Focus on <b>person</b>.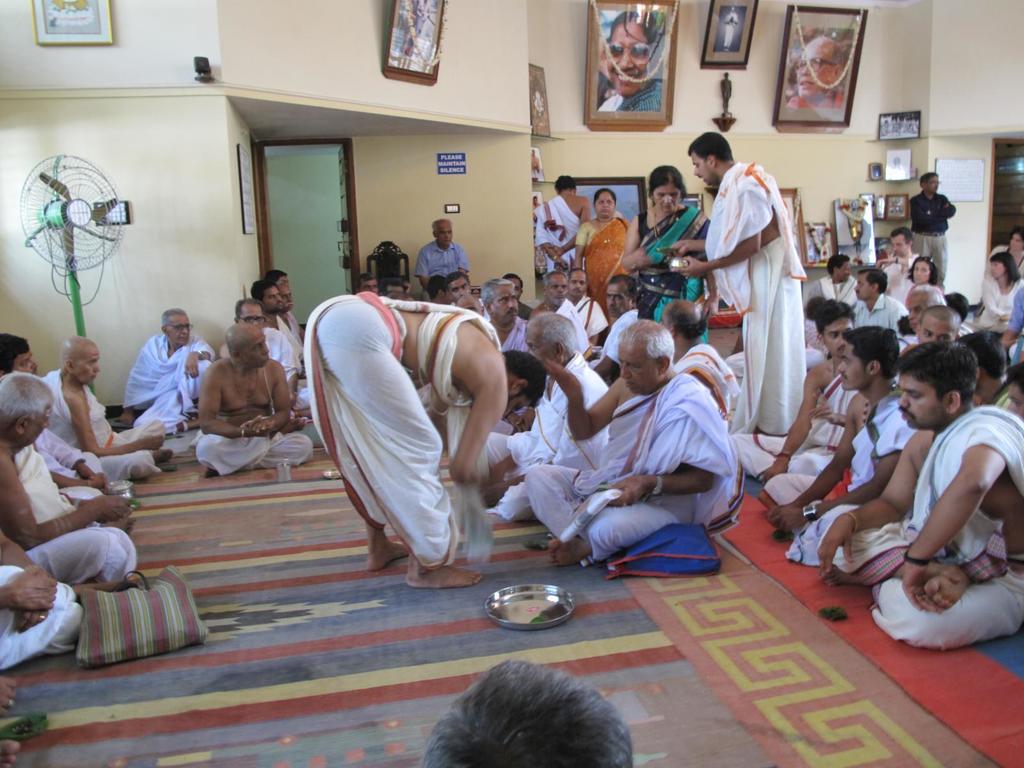
Focused at [1002,361,1023,431].
